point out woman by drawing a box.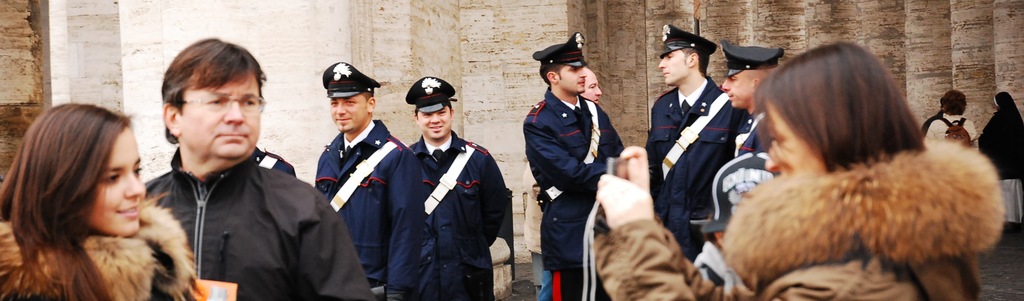
box=[0, 89, 202, 298].
